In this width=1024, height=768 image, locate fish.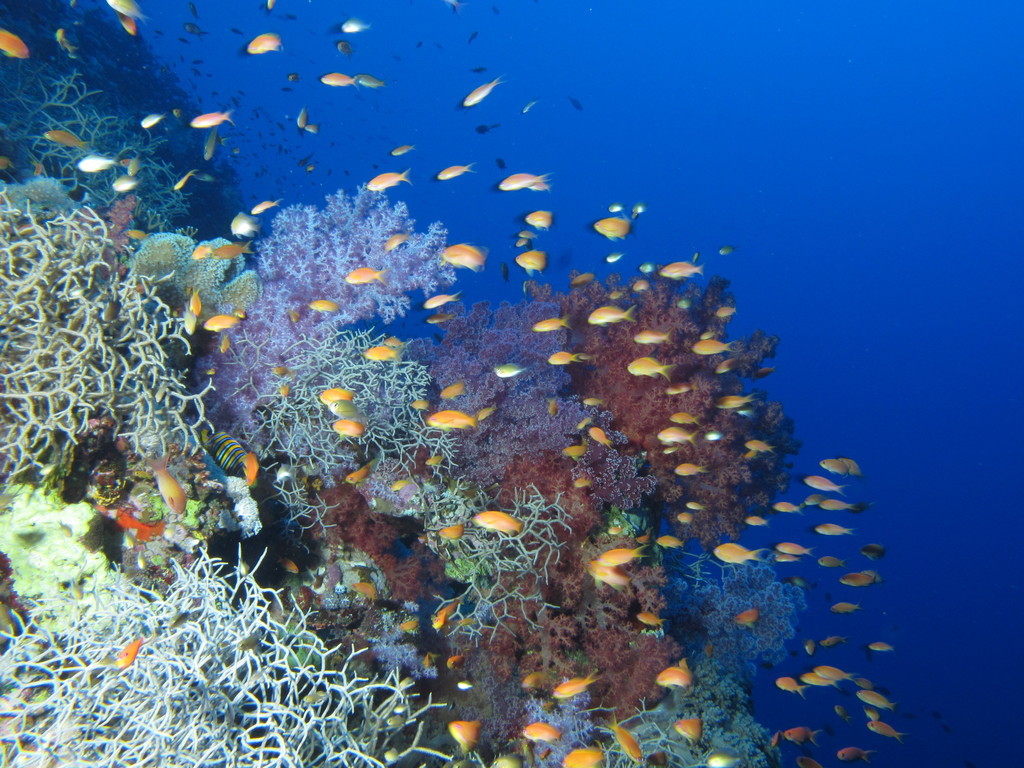
Bounding box: [441, 160, 479, 183].
